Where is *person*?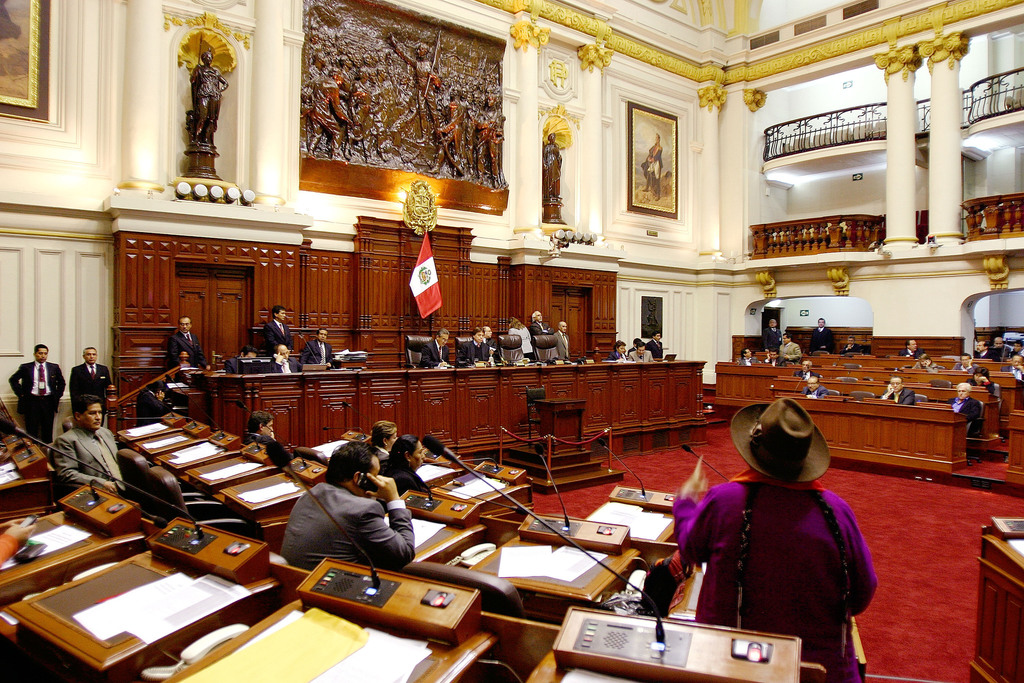
[632,344,651,360].
